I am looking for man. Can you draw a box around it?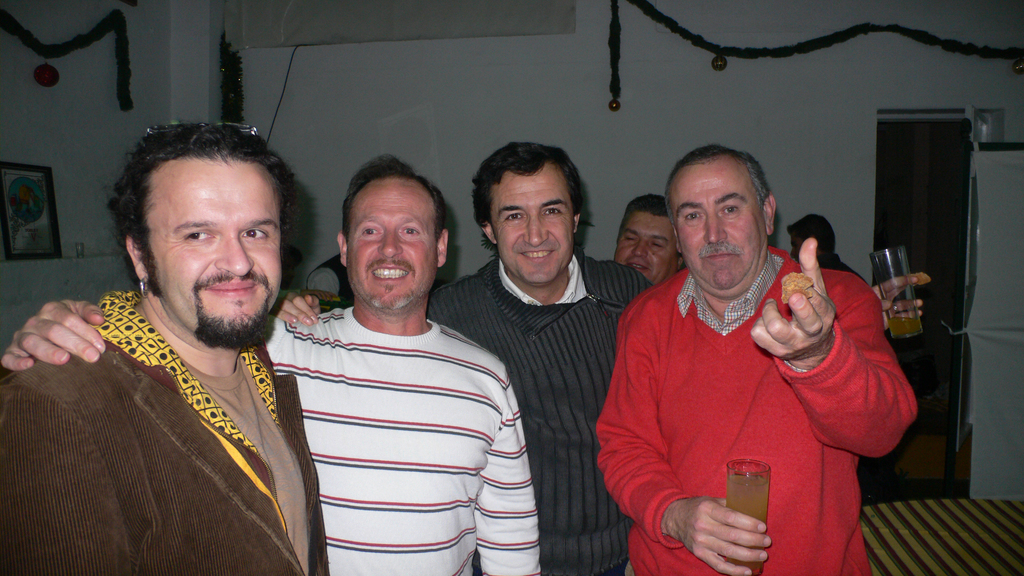
Sure, the bounding box is x1=1 y1=152 x2=545 y2=575.
